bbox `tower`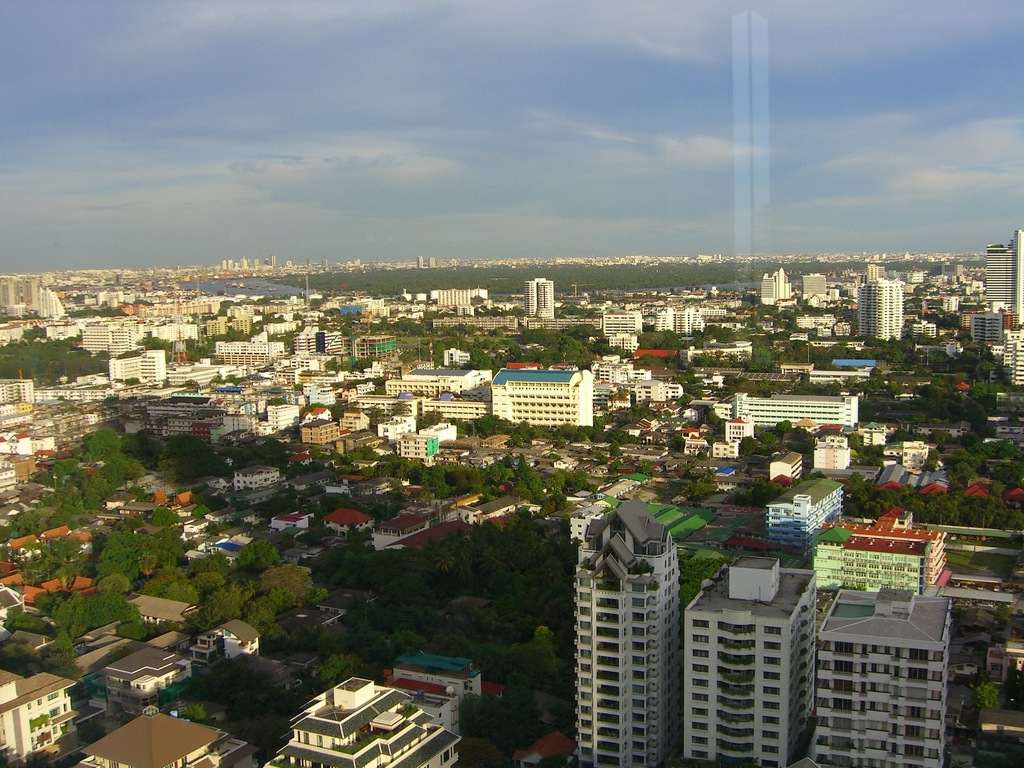
<region>1010, 225, 1023, 314</region>
